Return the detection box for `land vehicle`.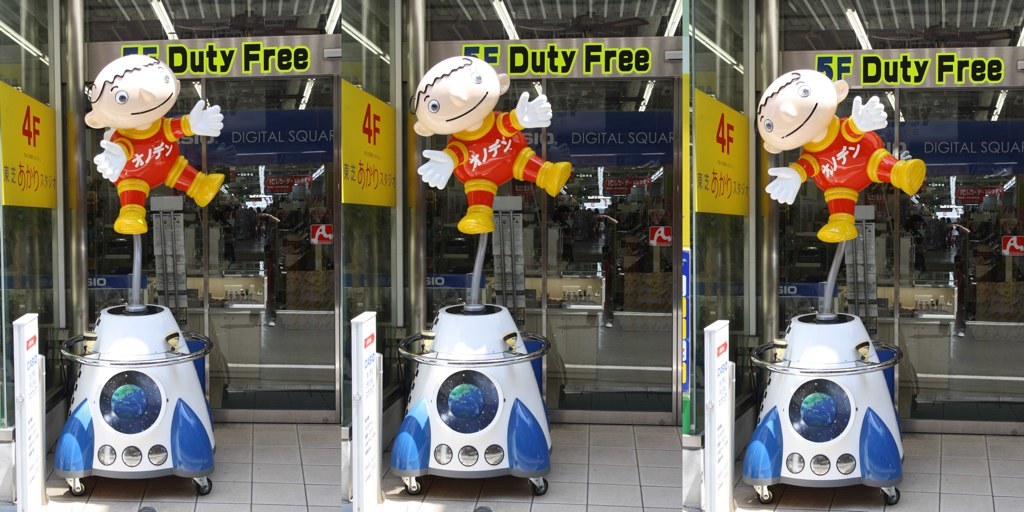
box=[387, 305, 555, 491].
